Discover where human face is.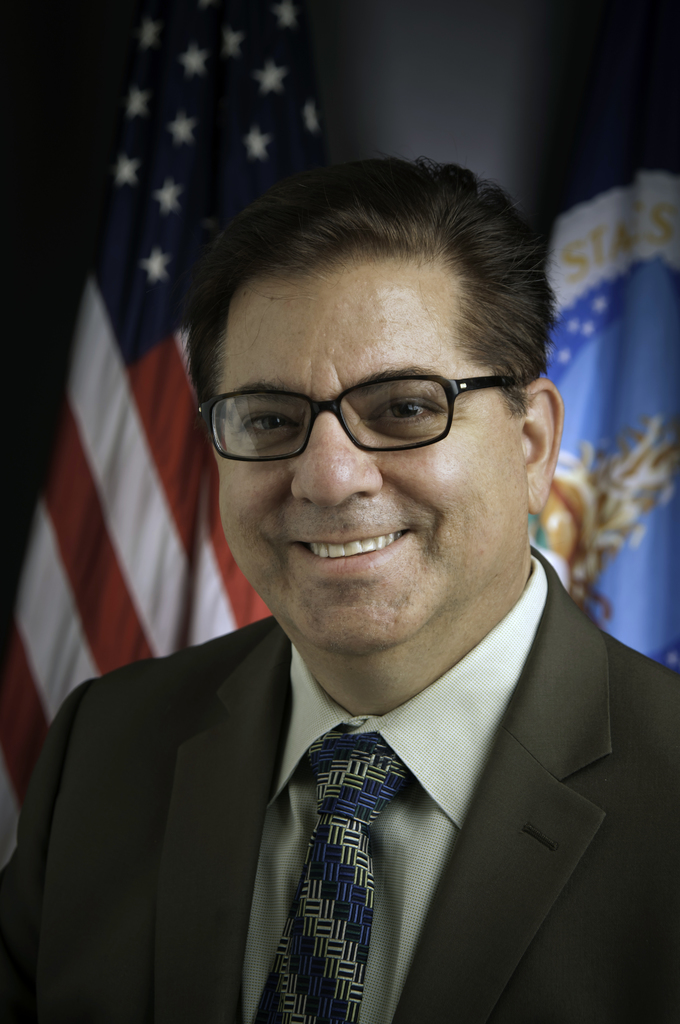
Discovered at pyautogui.locateOnScreen(219, 257, 519, 653).
